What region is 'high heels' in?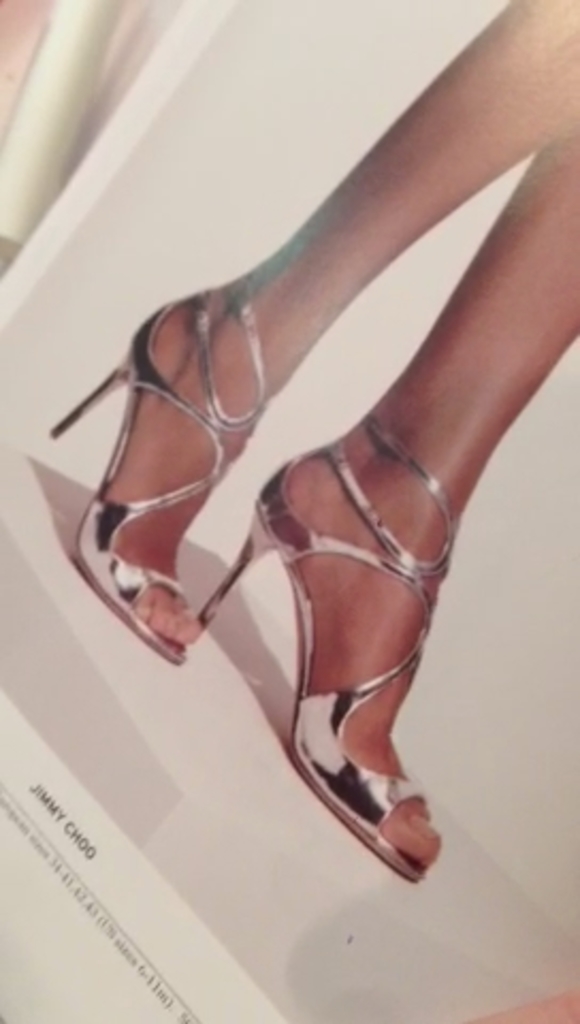
bbox(43, 275, 273, 666).
